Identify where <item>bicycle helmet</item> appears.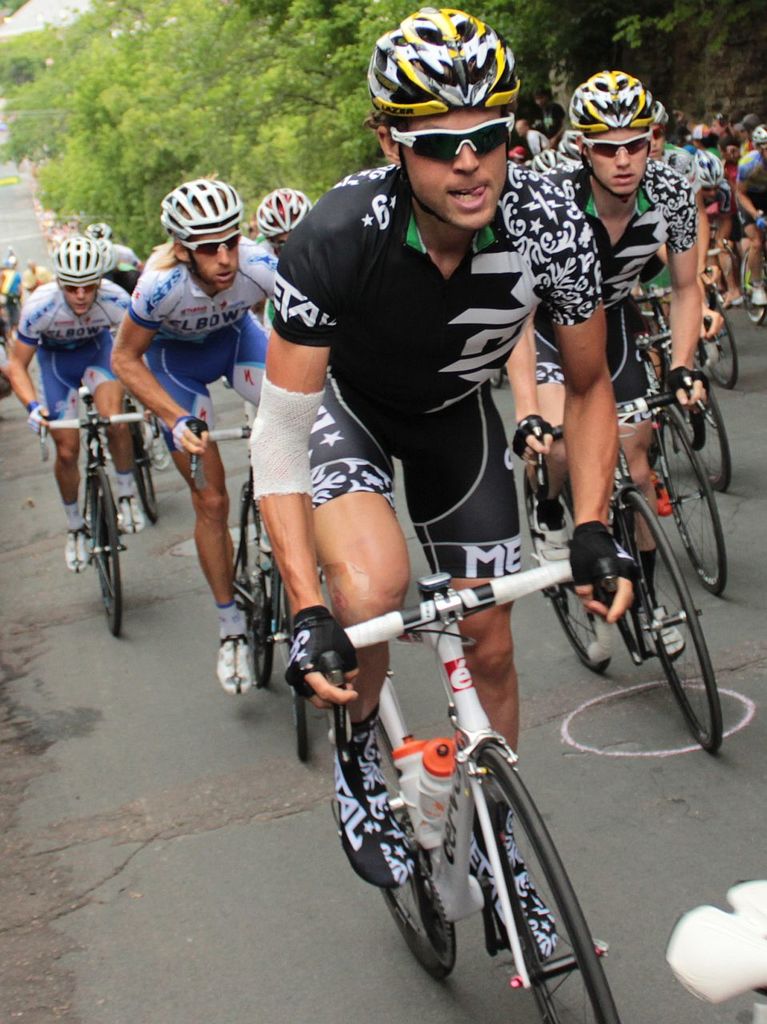
Appears at left=154, top=172, right=238, bottom=241.
